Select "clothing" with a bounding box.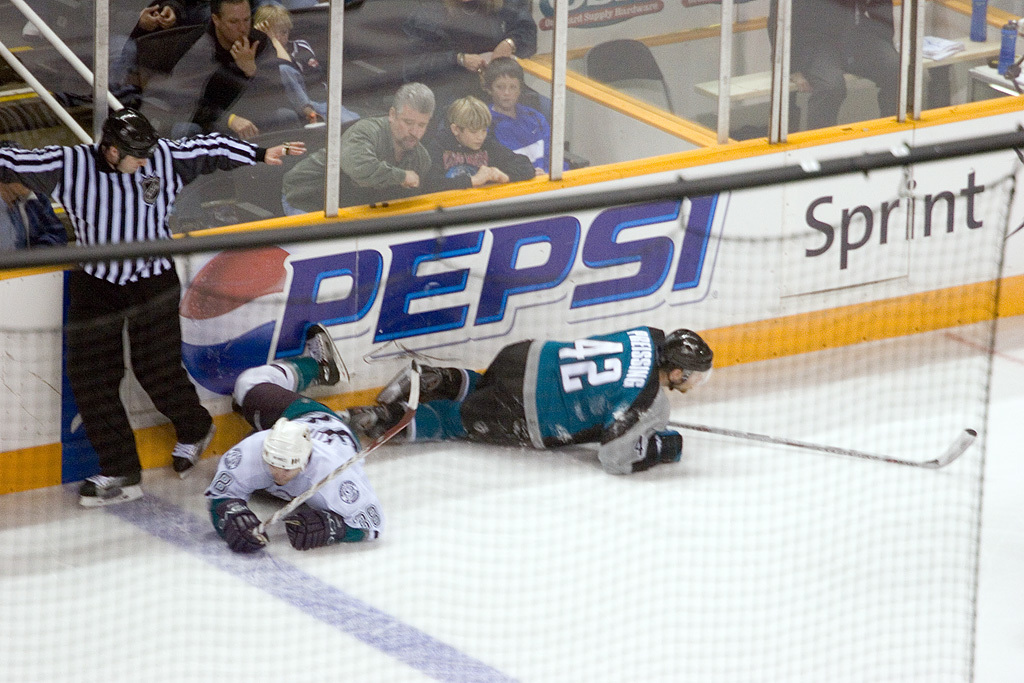
region(1, 141, 263, 280).
